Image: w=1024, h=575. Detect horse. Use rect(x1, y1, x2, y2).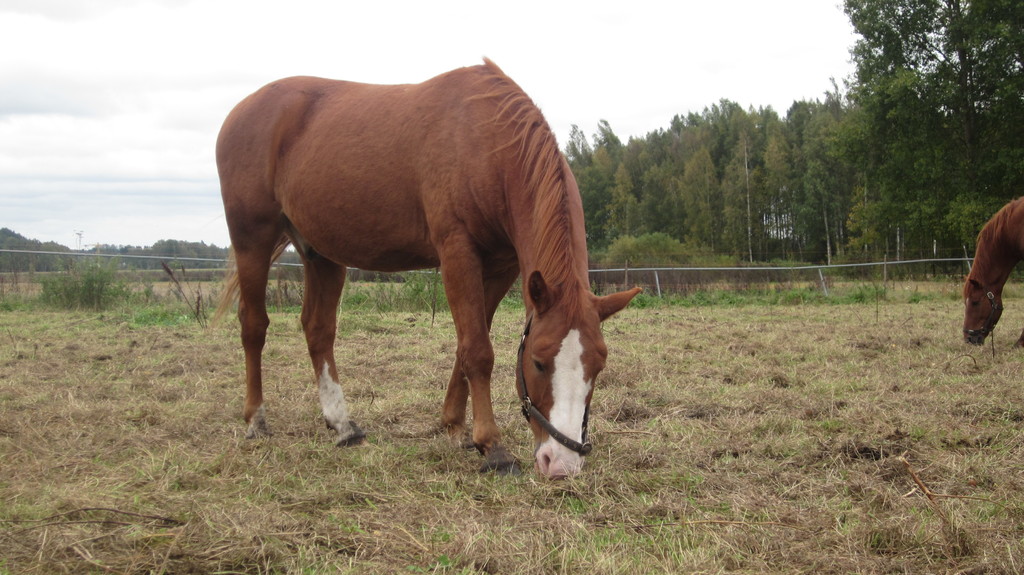
rect(196, 56, 644, 477).
